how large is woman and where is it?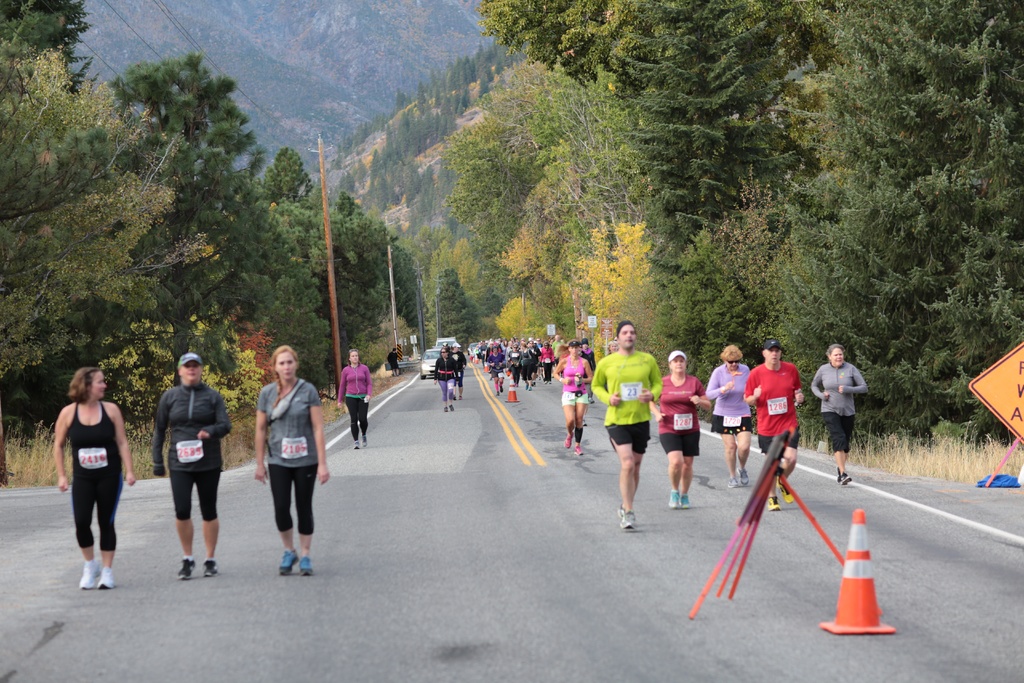
Bounding box: 49:356:122:589.
